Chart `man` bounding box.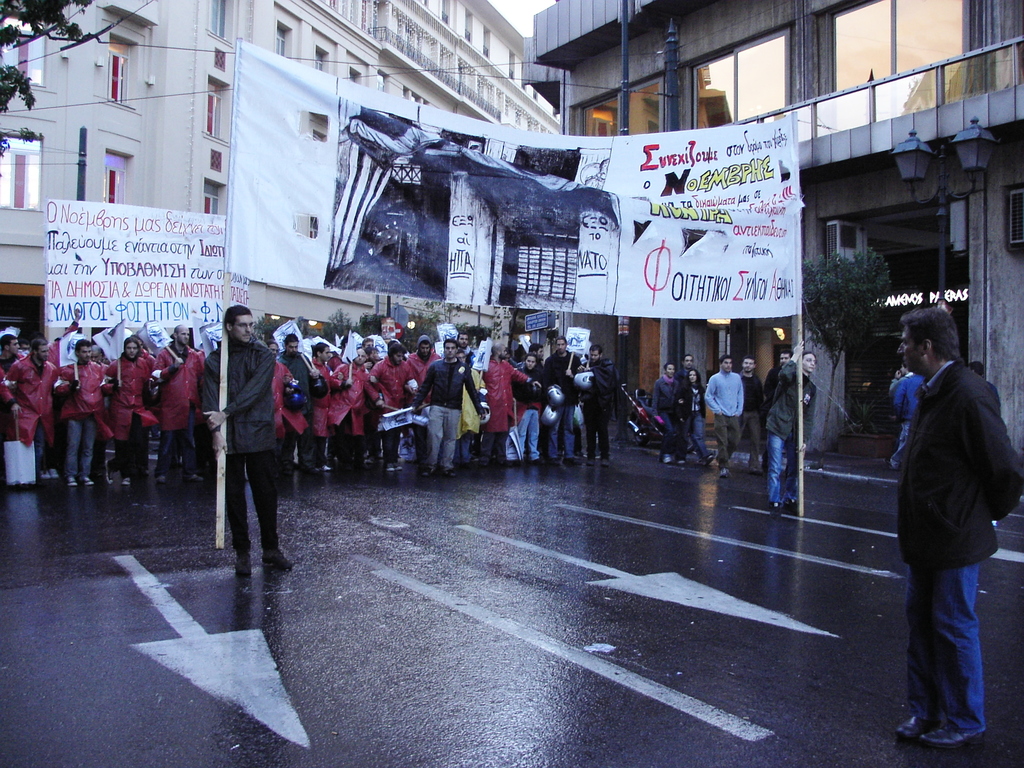
Charted: [305, 343, 344, 472].
